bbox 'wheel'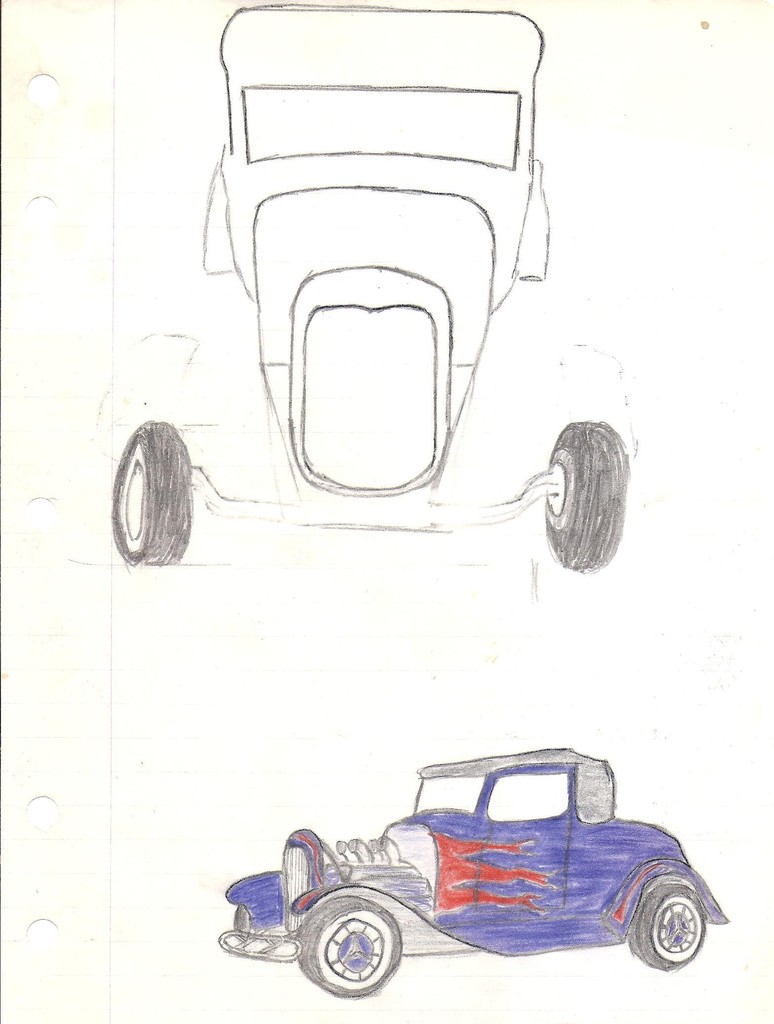
<region>105, 416, 186, 572</region>
